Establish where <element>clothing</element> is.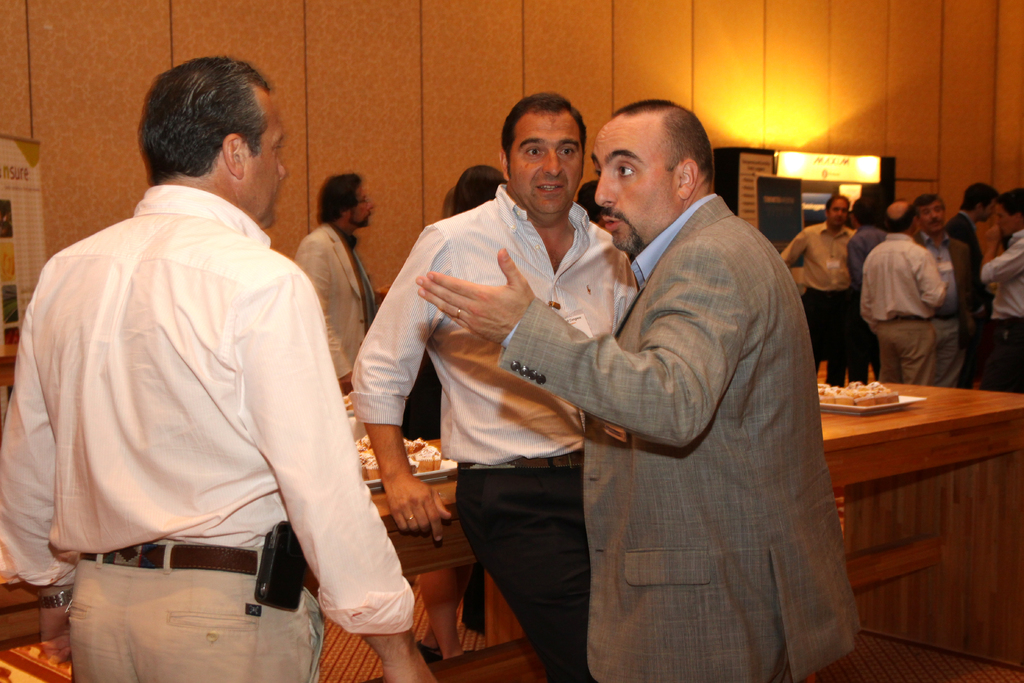
Established at <box>294,225,382,375</box>.
